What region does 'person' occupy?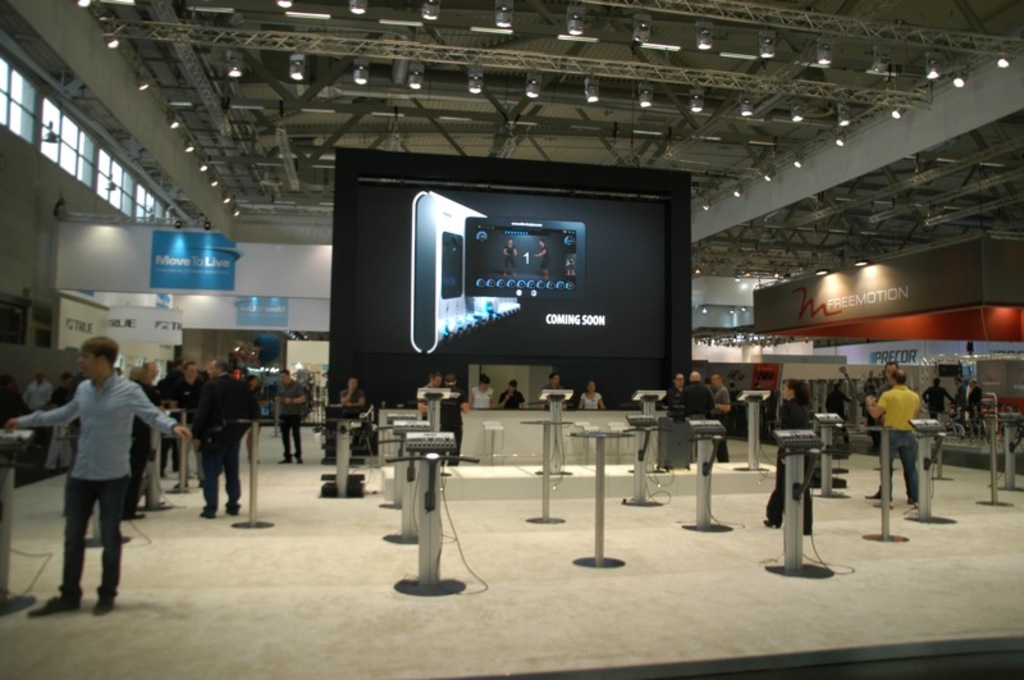
BBox(707, 371, 733, 464).
